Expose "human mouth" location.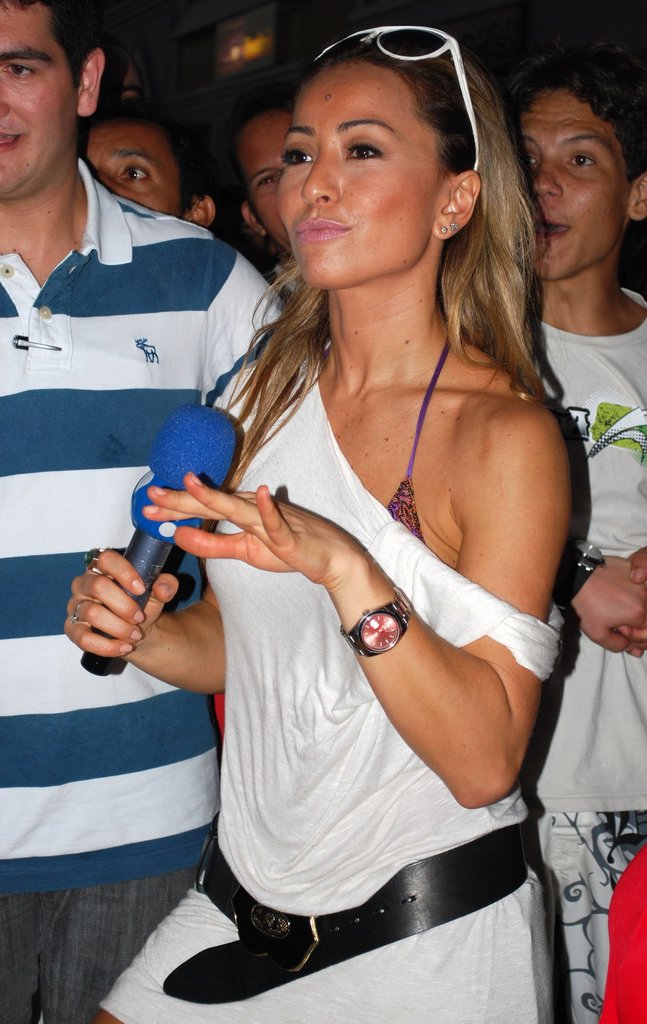
Exposed at {"x1": 0, "y1": 134, "x2": 32, "y2": 146}.
